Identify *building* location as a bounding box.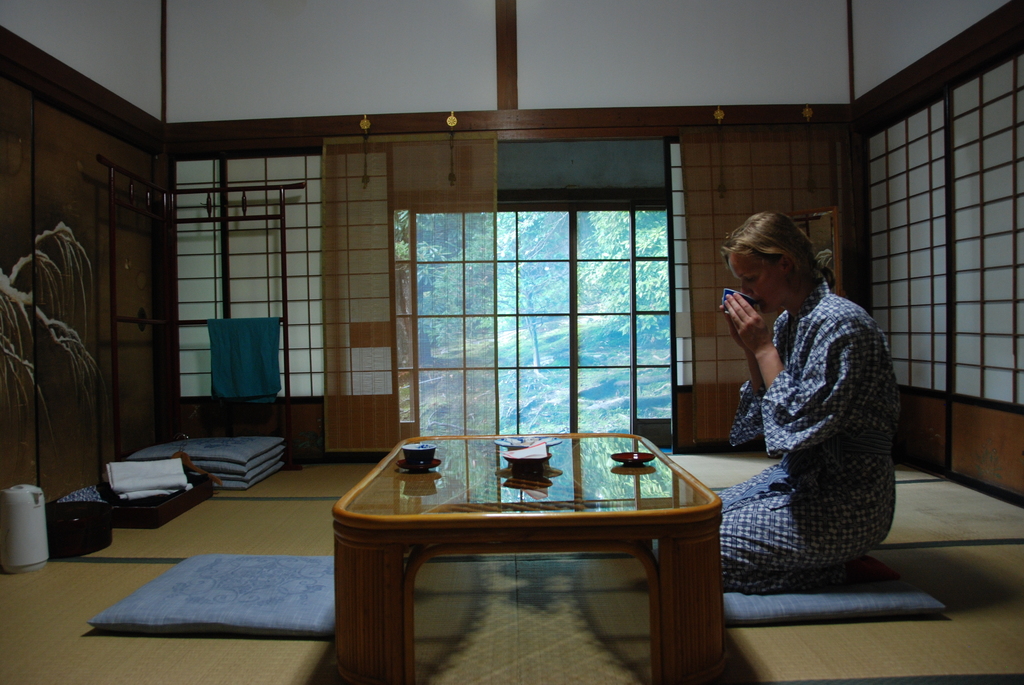
pyautogui.locateOnScreen(0, 0, 1023, 684).
